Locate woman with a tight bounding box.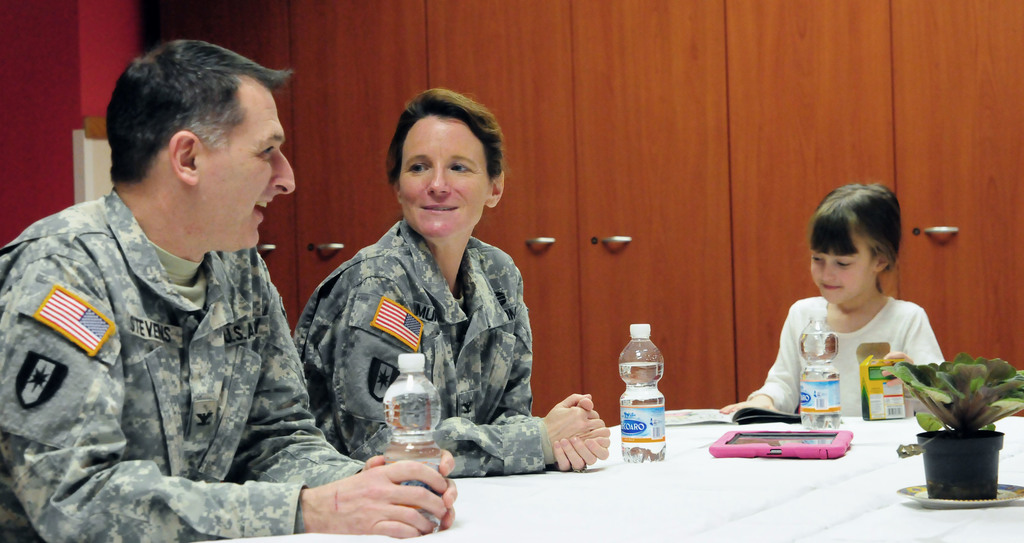
(x1=291, y1=81, x2=611, y2=483).
